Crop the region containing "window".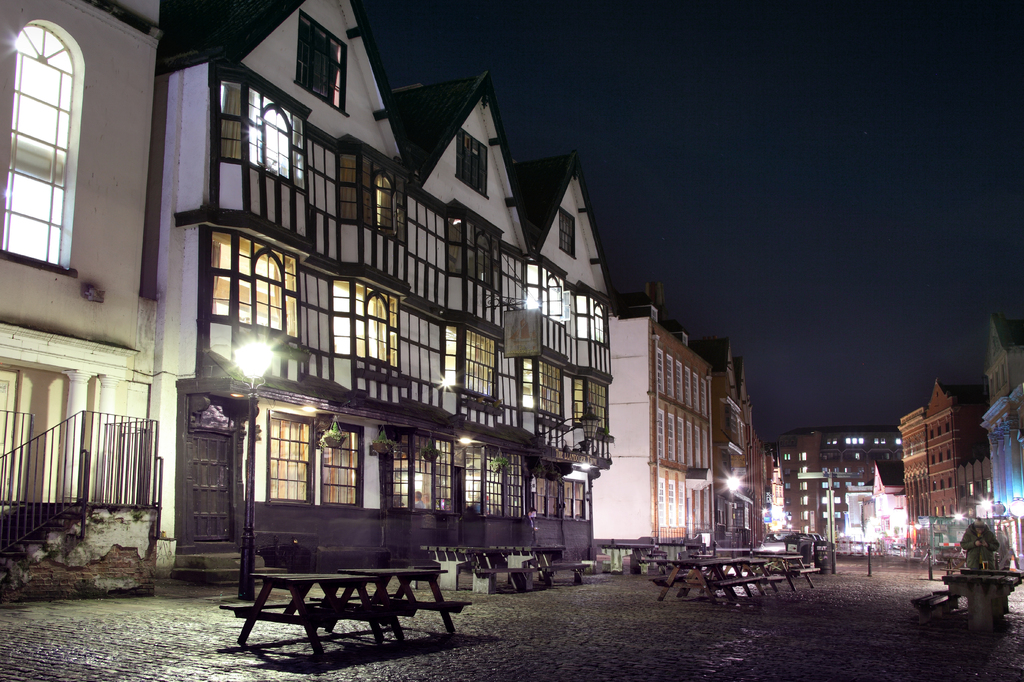
Crop region: detection(881, 439, 883, 443).
